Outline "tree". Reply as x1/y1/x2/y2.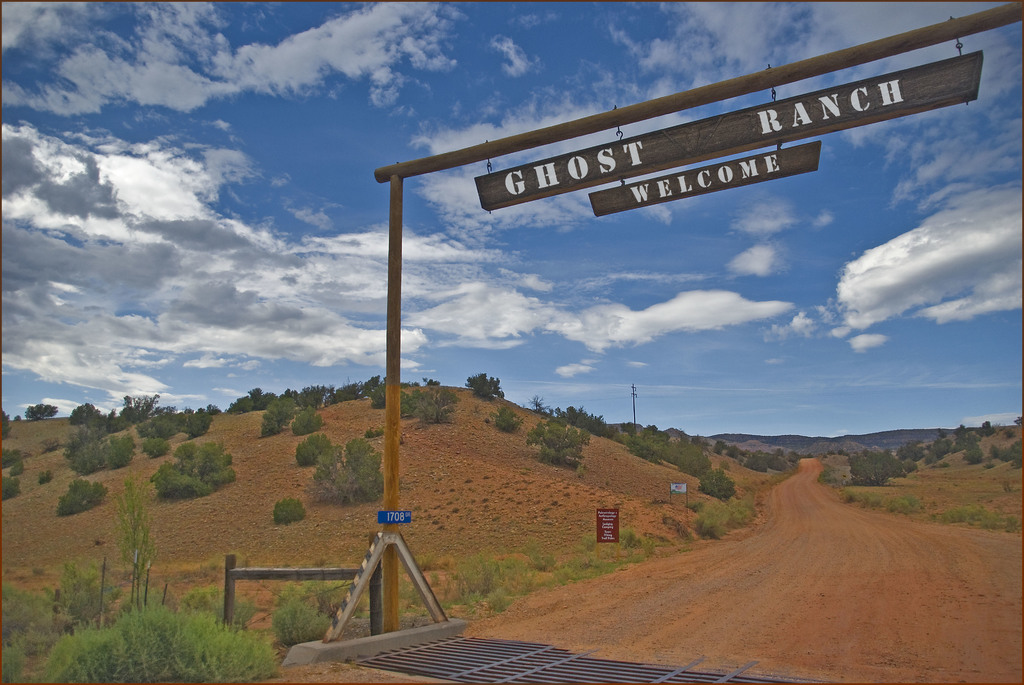
296/429/333/468.
